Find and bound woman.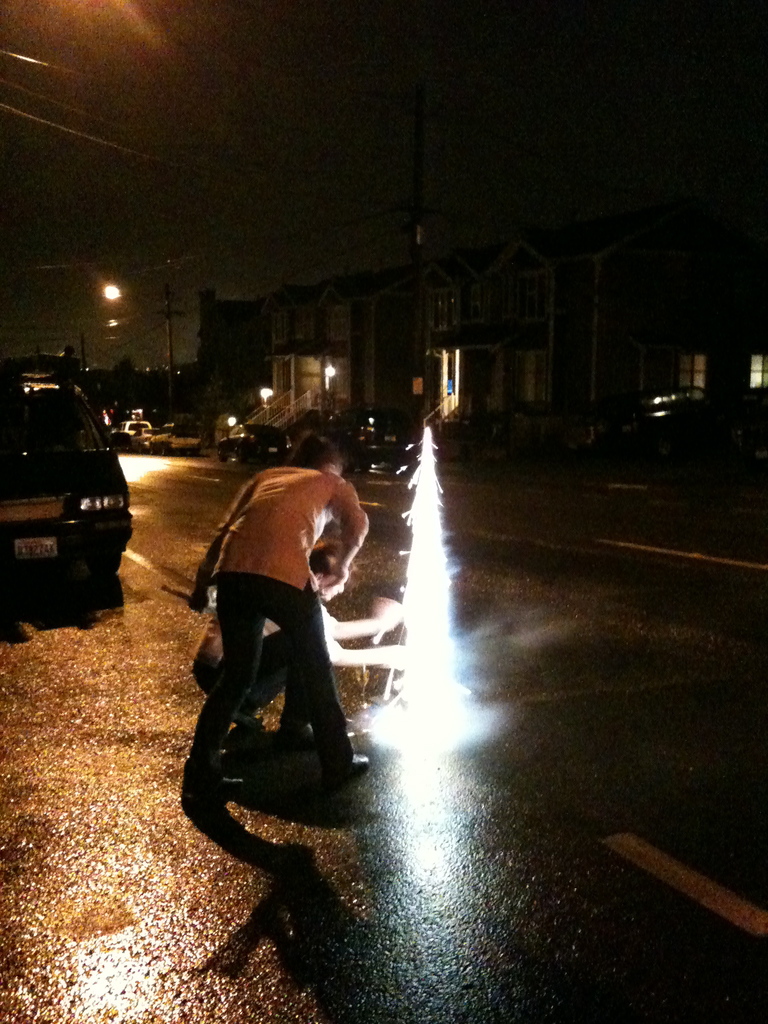
Bound: l=189, t=539, r=410, b=733.
